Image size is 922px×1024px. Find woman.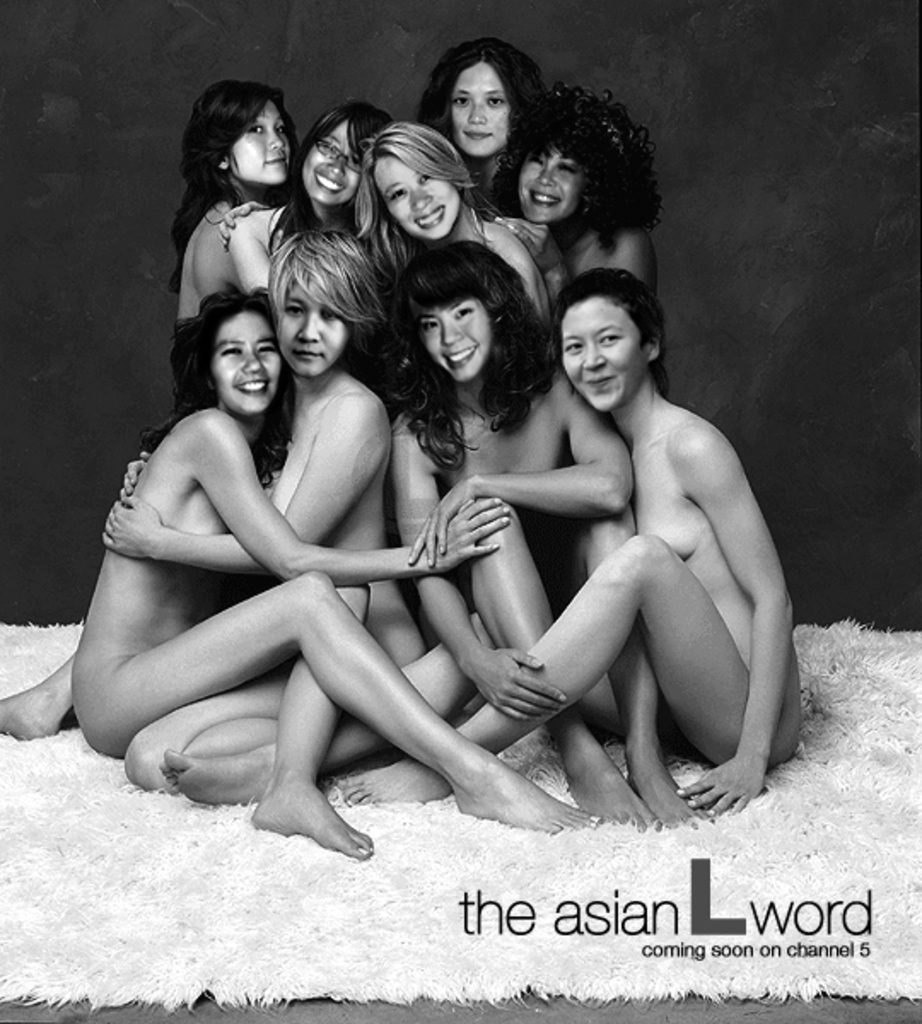
bbox(219, 106, 396, 294).
